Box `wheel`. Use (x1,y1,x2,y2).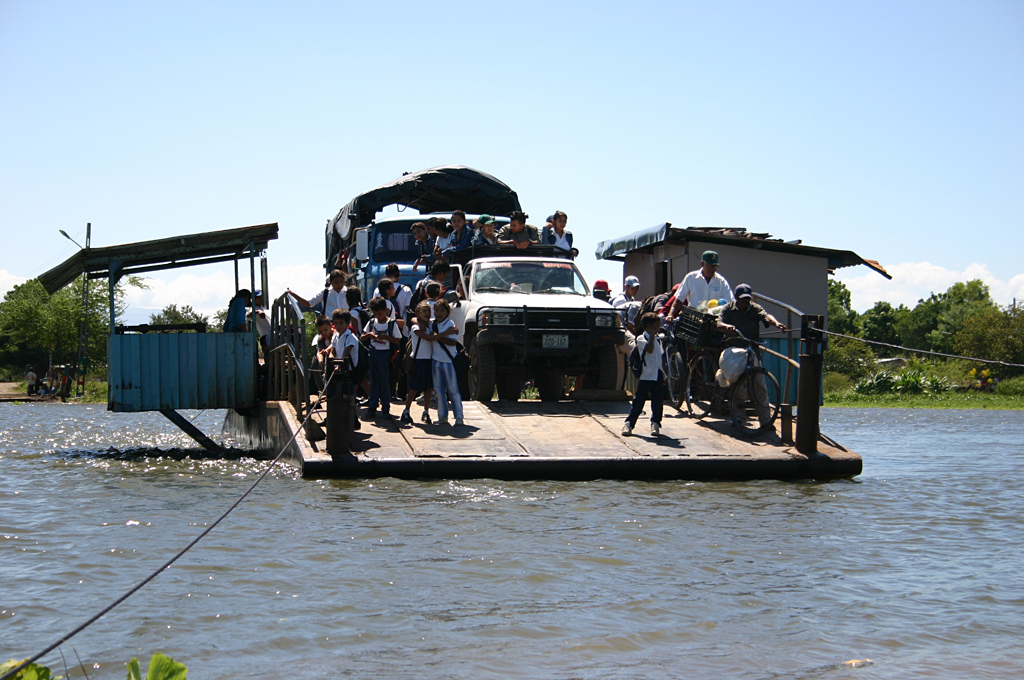
(586,343,619,398).
